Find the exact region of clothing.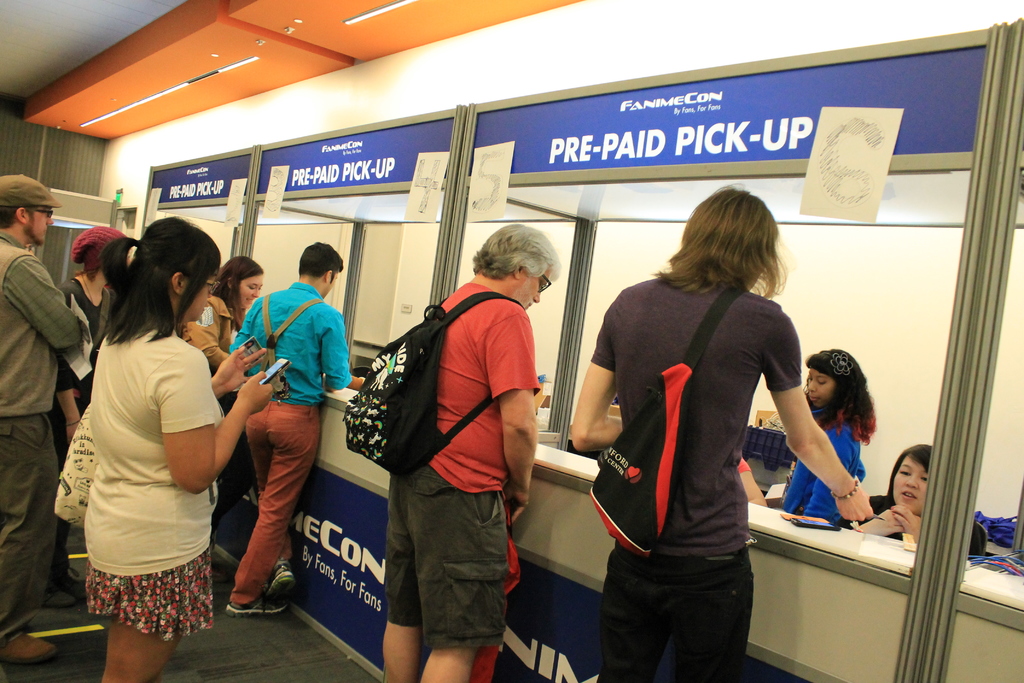
Exact region: [x1=0, y1=225, x2=75, y2=644].
